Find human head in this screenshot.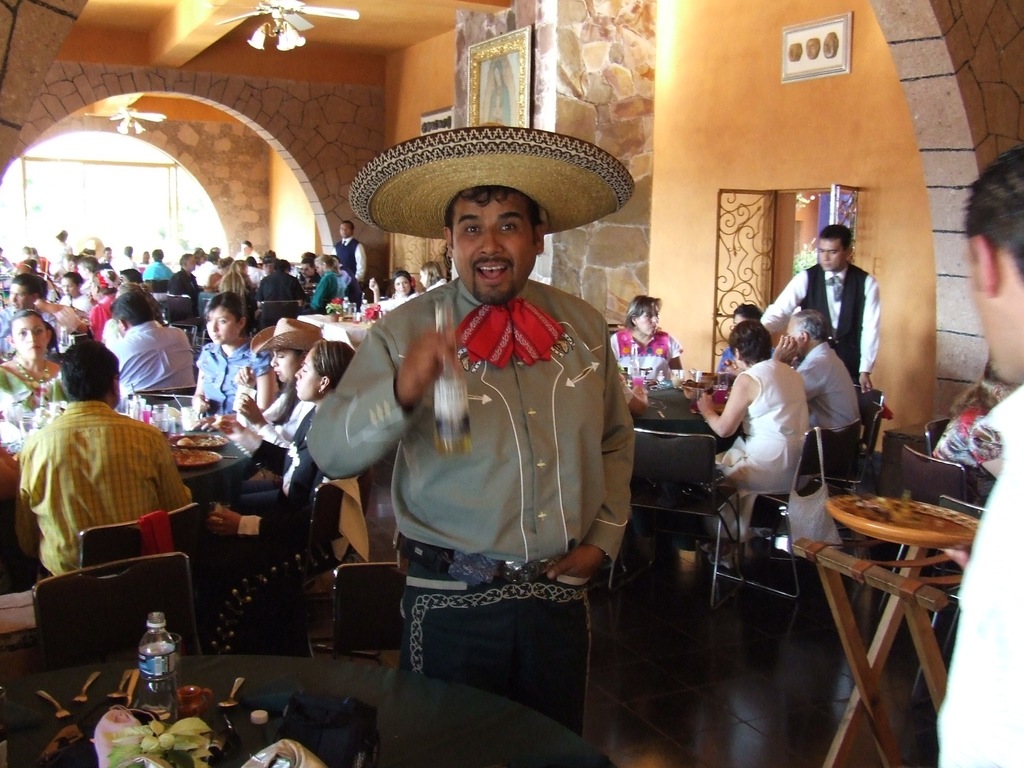
The bounding box for human head is [x1=623, y1=295, x2=662, y2=337].
